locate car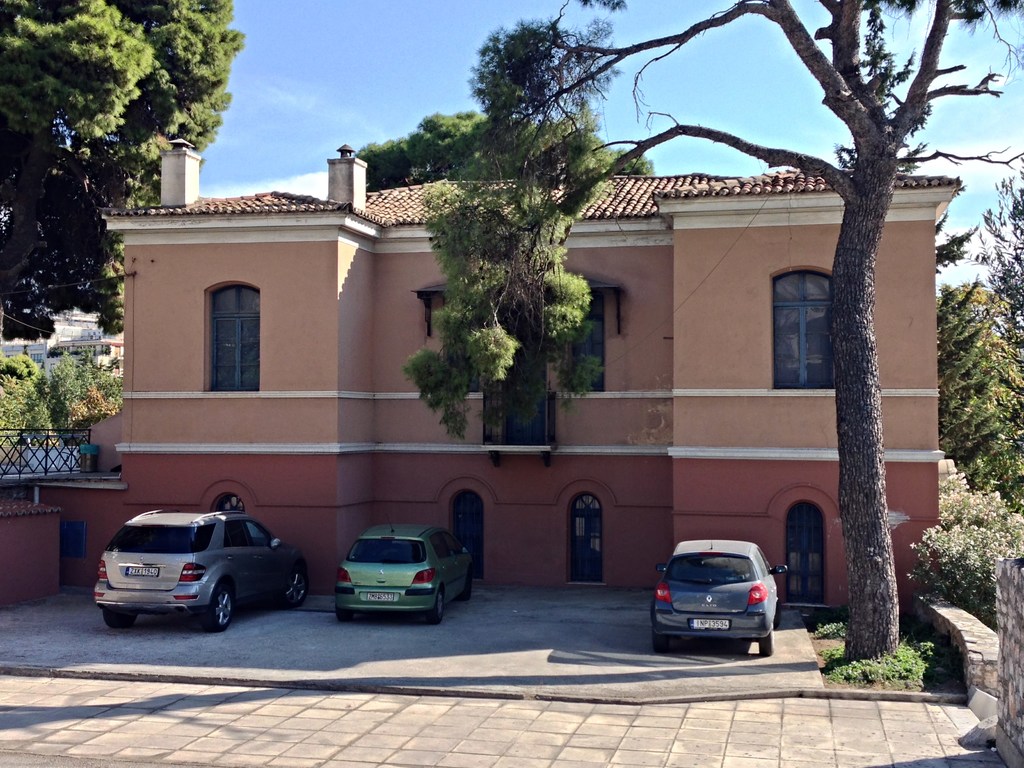
pyautogui.locateOnScreen(338, 520, 474, 626)
